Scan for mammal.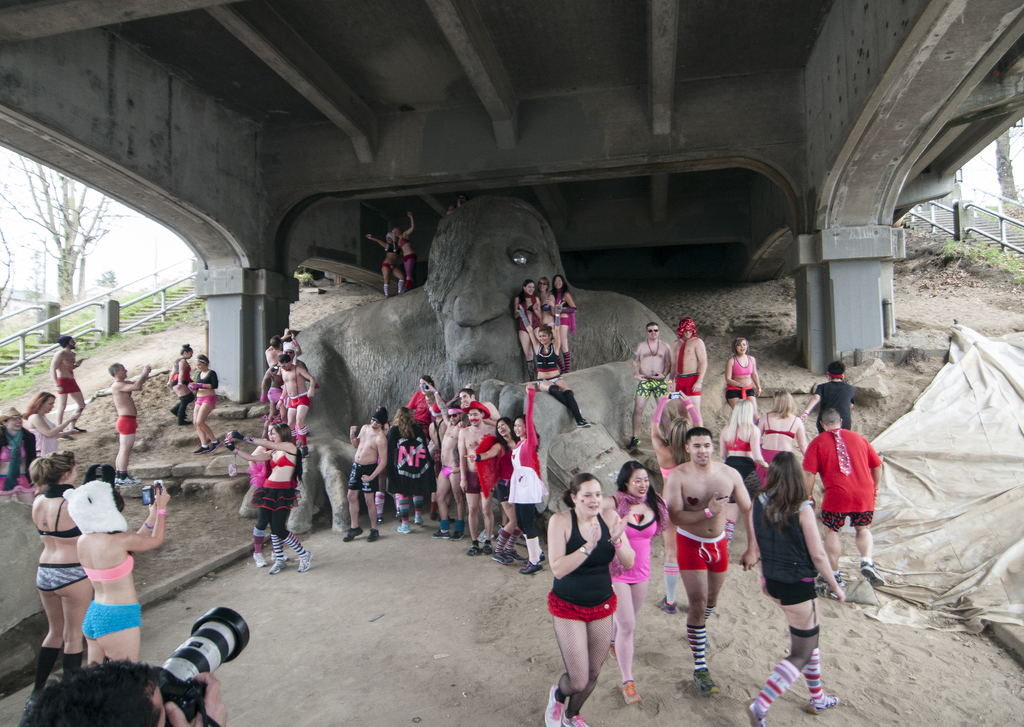
Scan result: box(532, 327, 567, 382).
